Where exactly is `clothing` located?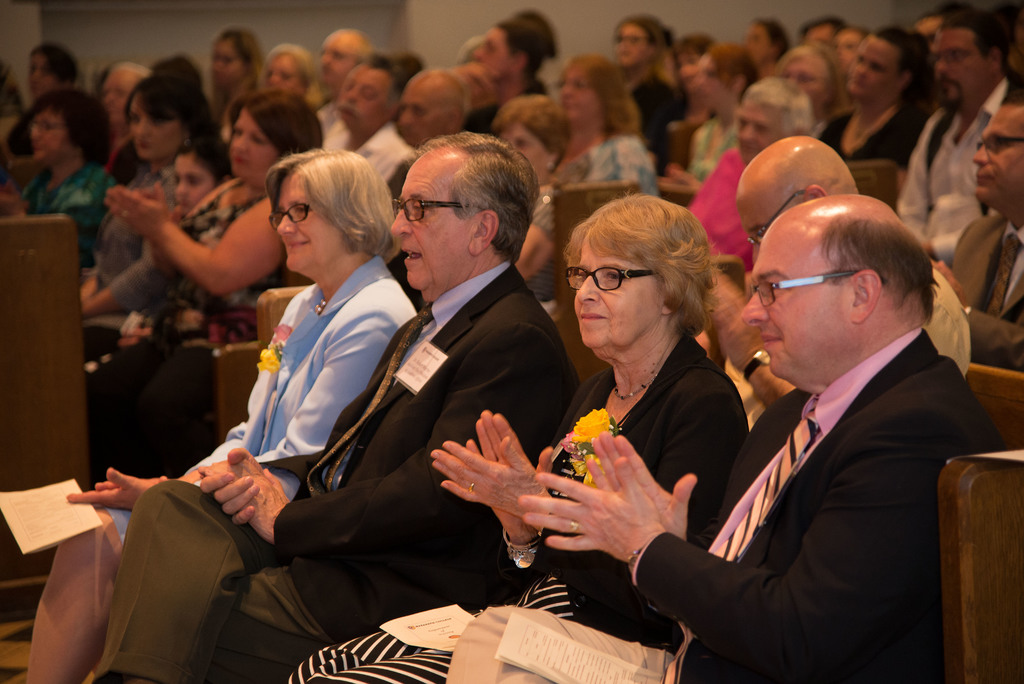
Its bounding box is locate(666, 265, 979, 683).
